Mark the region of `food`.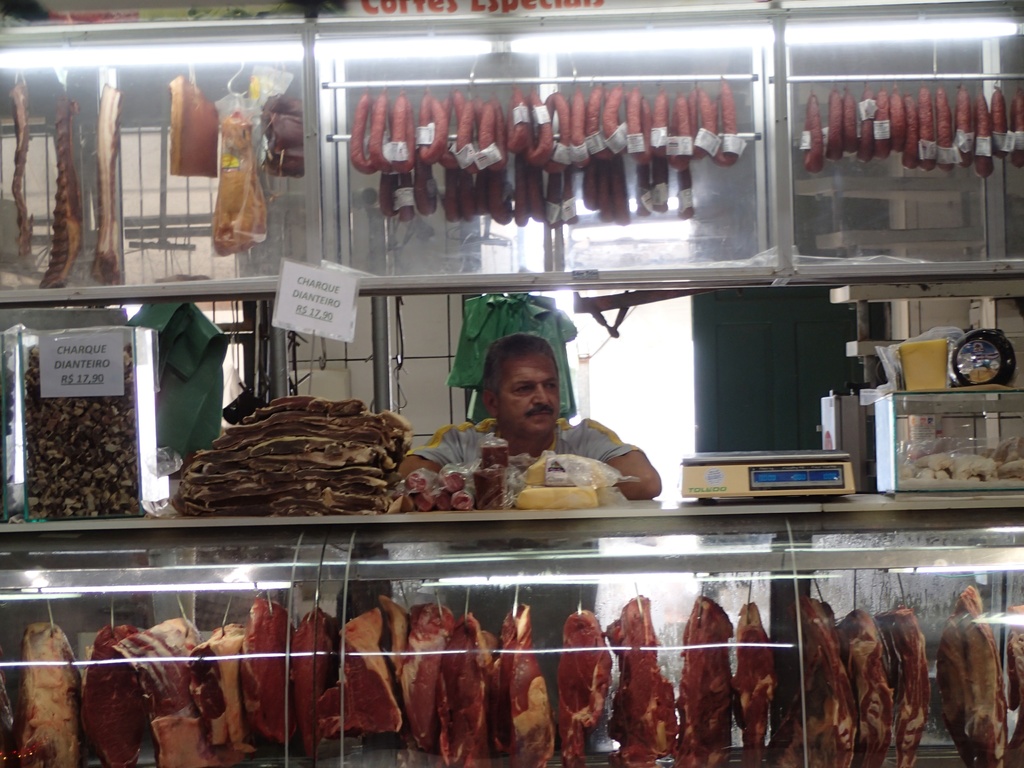
Region: box(375, 592, 410, 676).
